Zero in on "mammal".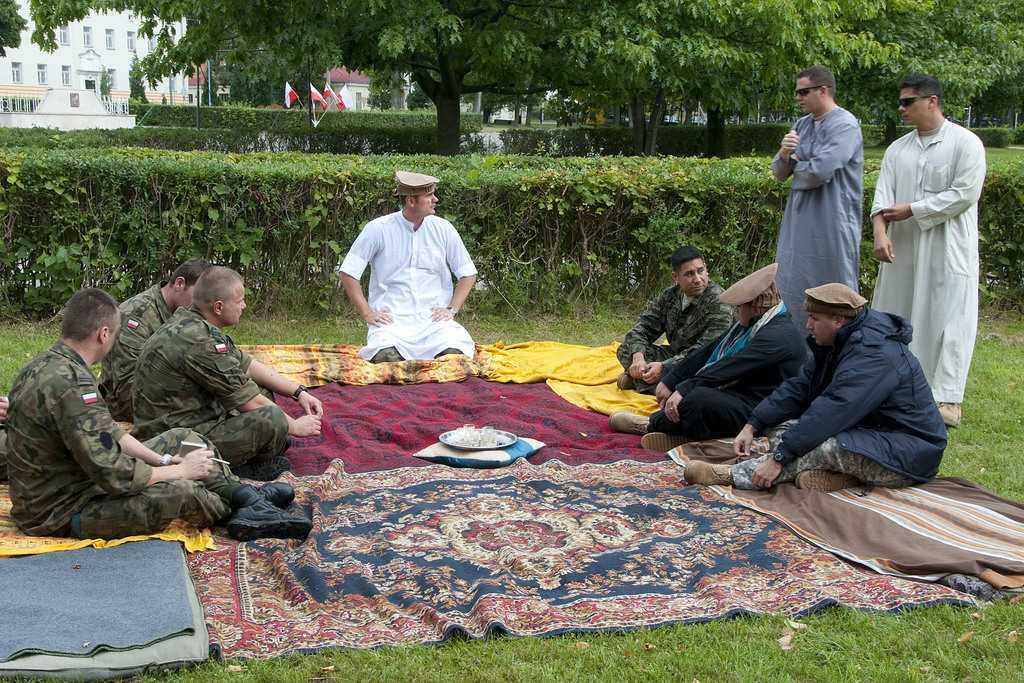
Zeroed in: [left=607, top=265, right=811, bottom=452].
